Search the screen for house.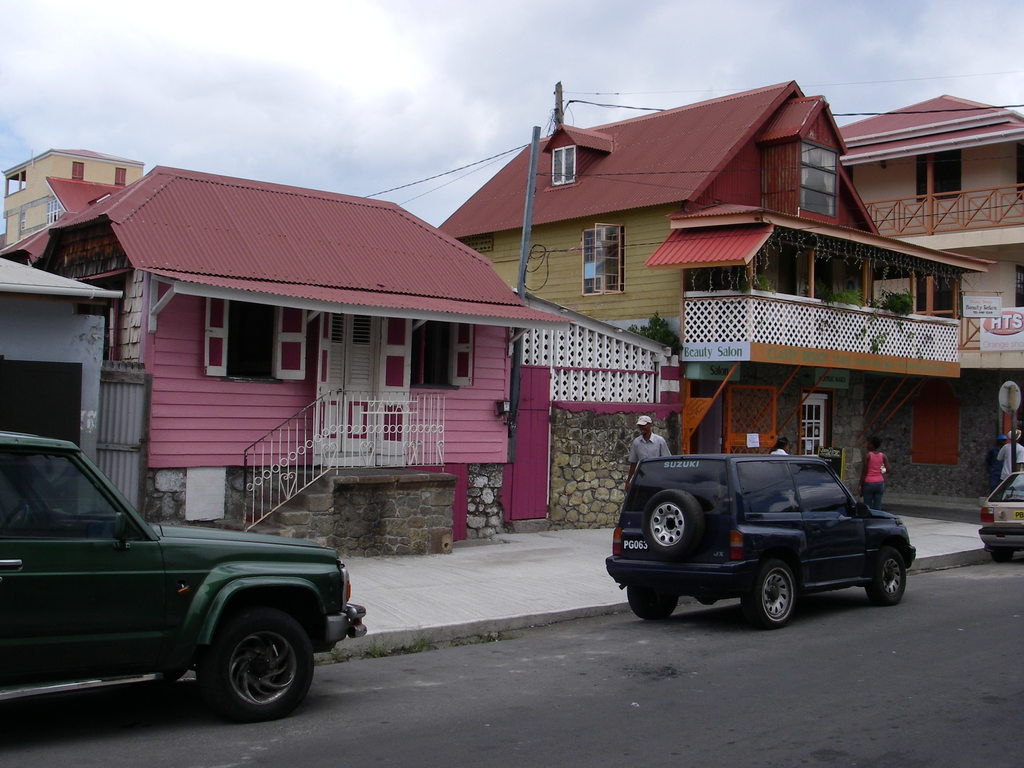
Found at box=[442, 85, 984, 498].
